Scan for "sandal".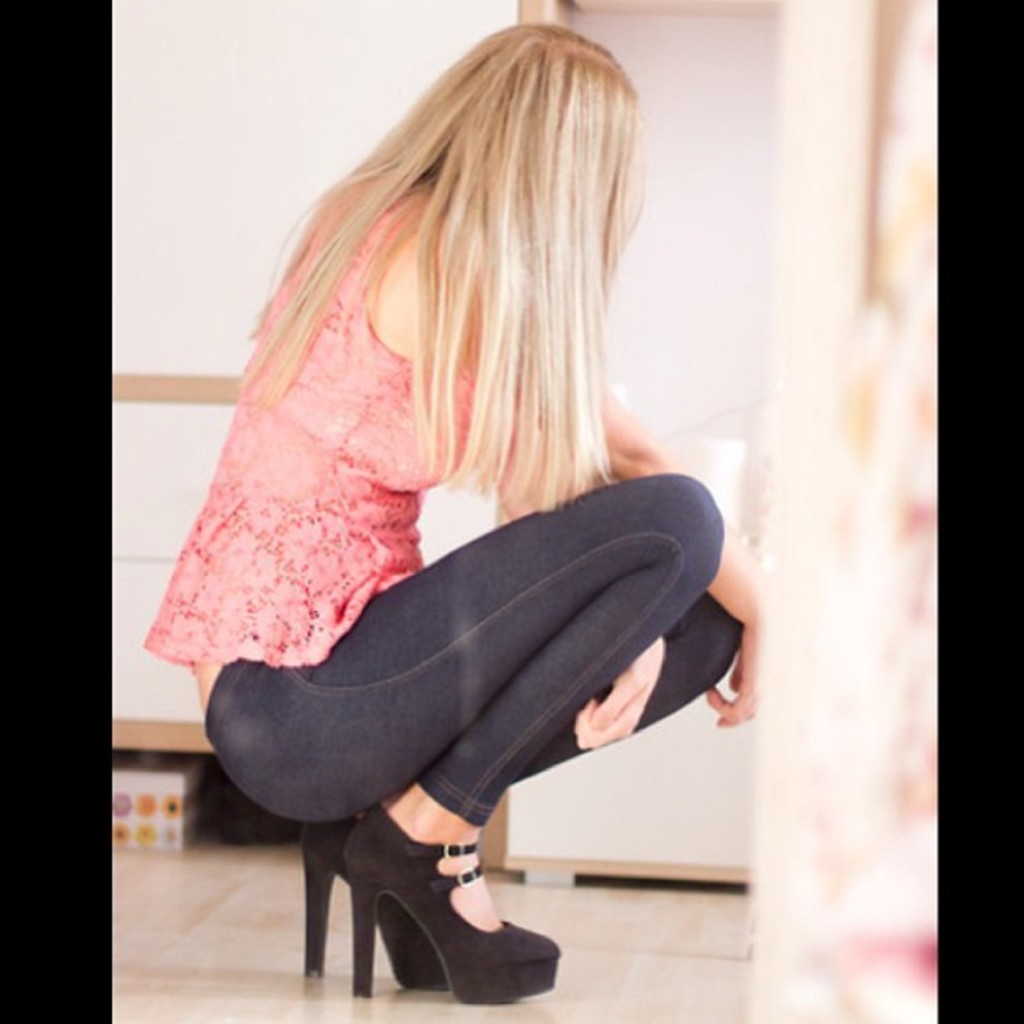
Scan result: 293 806 450 987.
